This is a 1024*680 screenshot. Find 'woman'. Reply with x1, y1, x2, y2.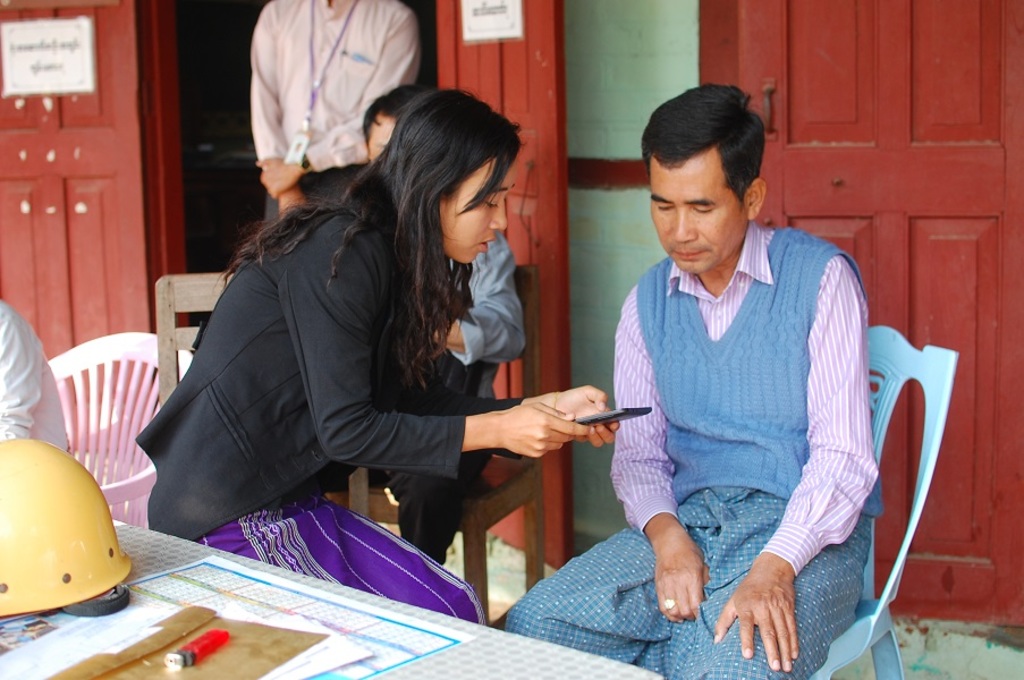
150, 94, 570, 618.
